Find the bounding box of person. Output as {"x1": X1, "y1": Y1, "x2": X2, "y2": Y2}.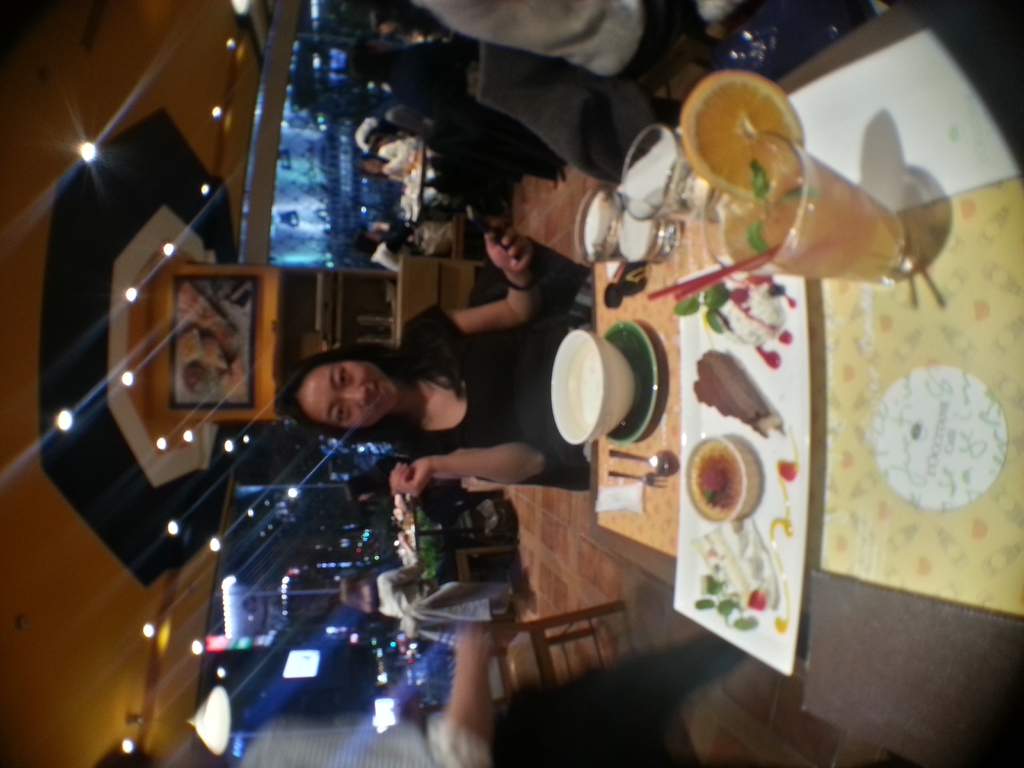
{"x1": 273, "y1": 202, "x2": 600, "y2": 502}.
